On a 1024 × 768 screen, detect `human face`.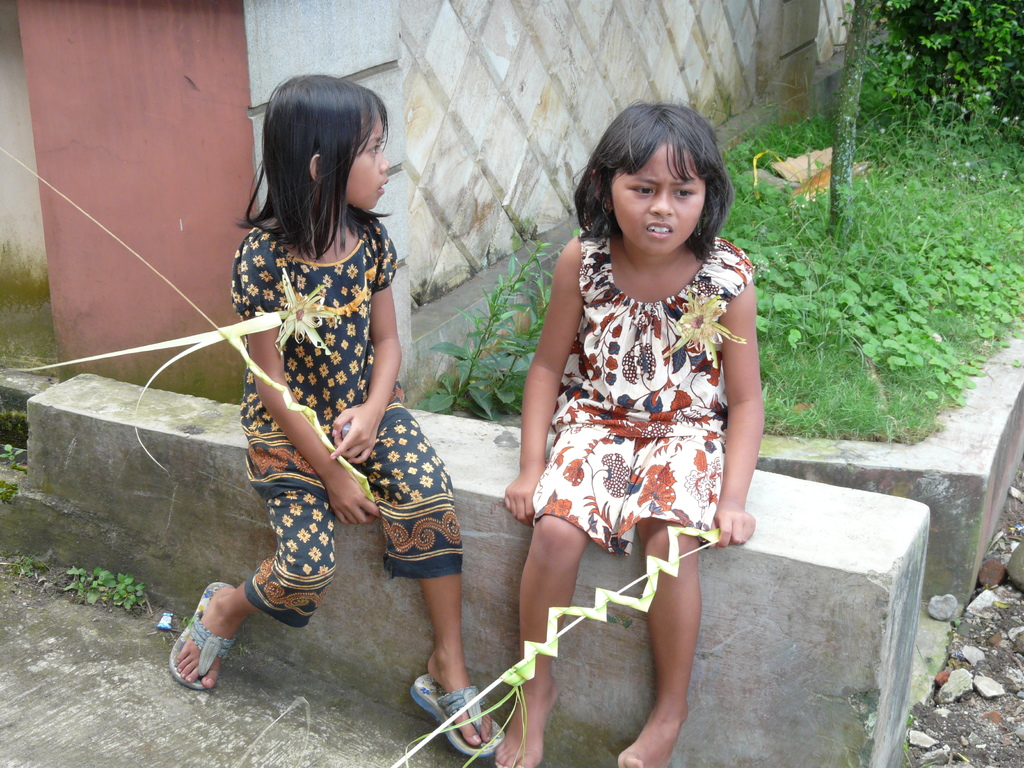
bbox(610, 141, 705, 252).
